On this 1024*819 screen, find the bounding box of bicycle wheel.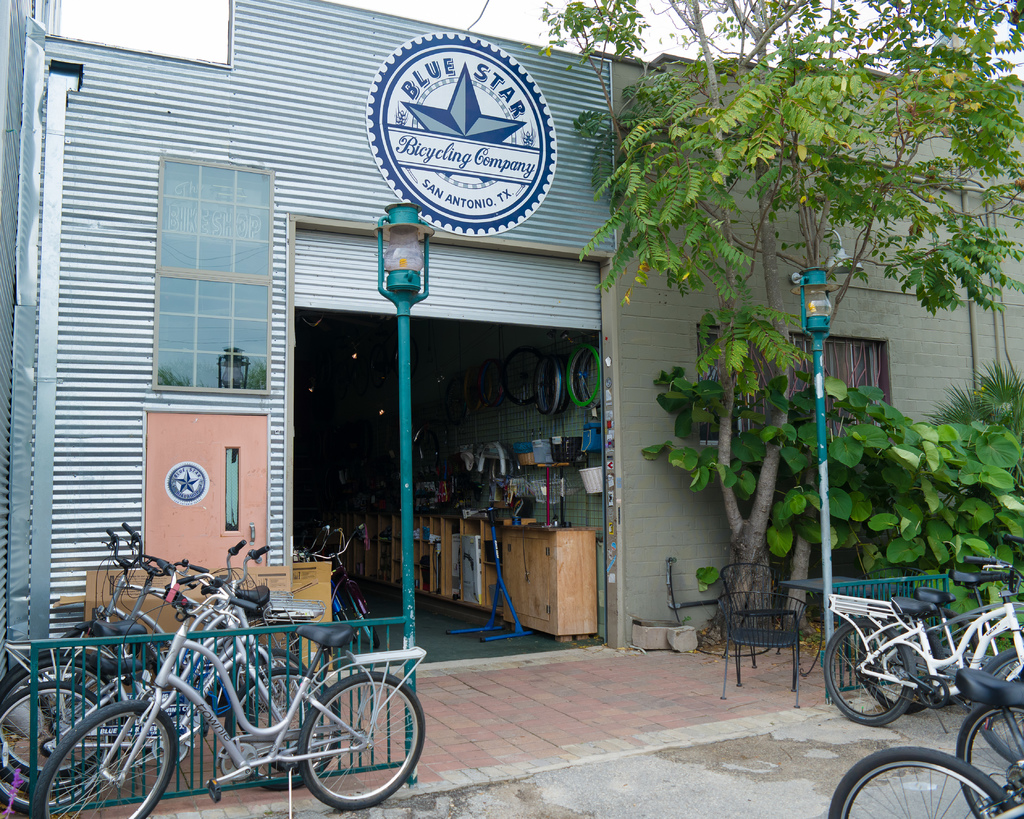
Bounding box: (958, 697, 1023, 818).
